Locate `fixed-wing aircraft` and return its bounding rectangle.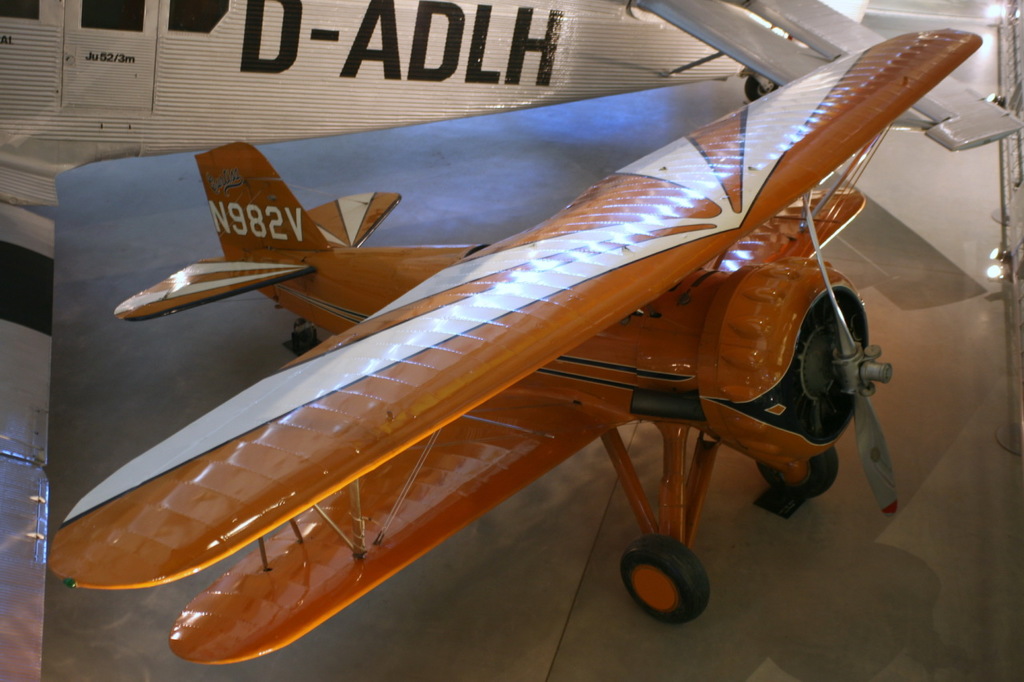
<region>46, 36, 990, 670</region>.
